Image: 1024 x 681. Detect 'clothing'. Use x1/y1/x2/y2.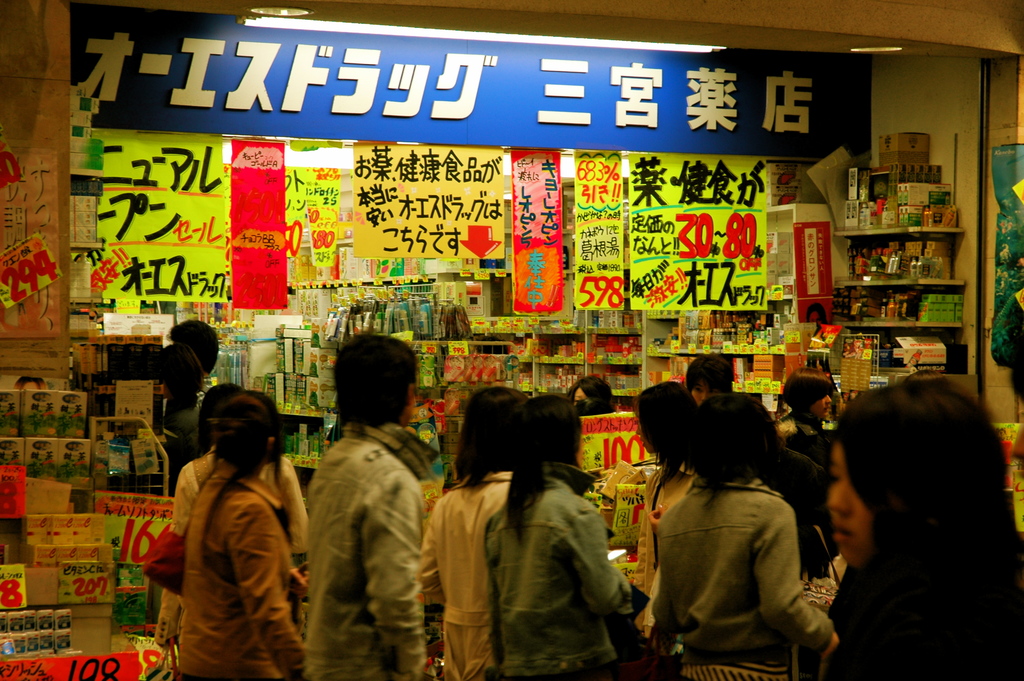
183/476/288/680.
